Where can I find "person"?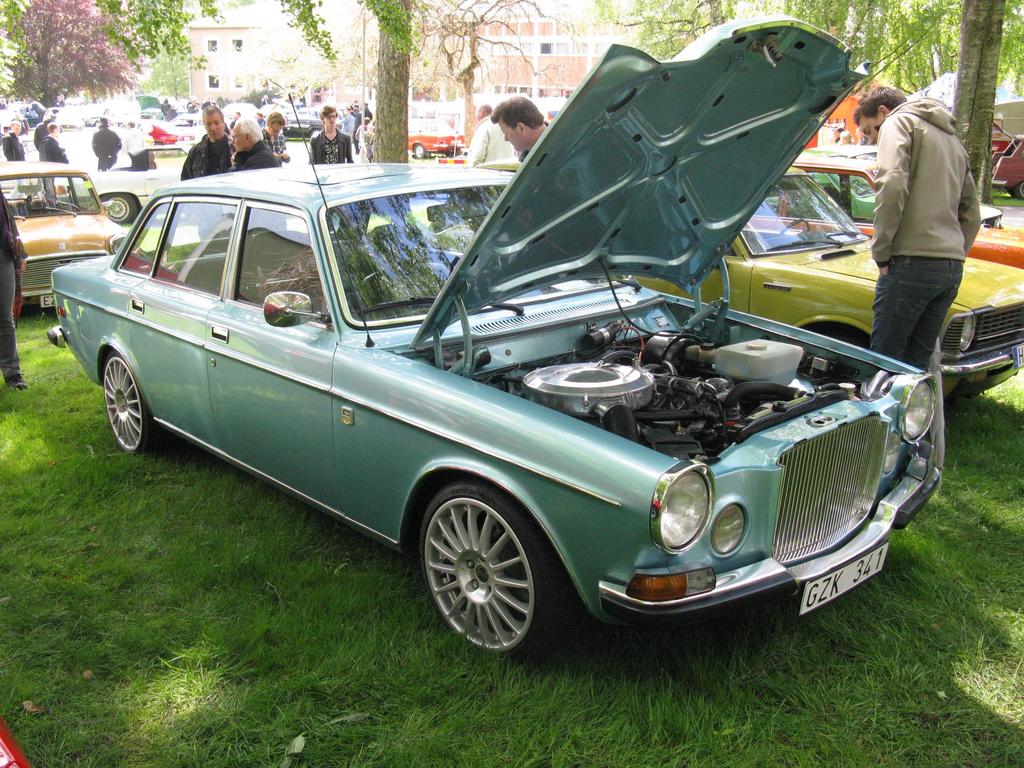
You can find it at region(122, 122, 154, 167).
